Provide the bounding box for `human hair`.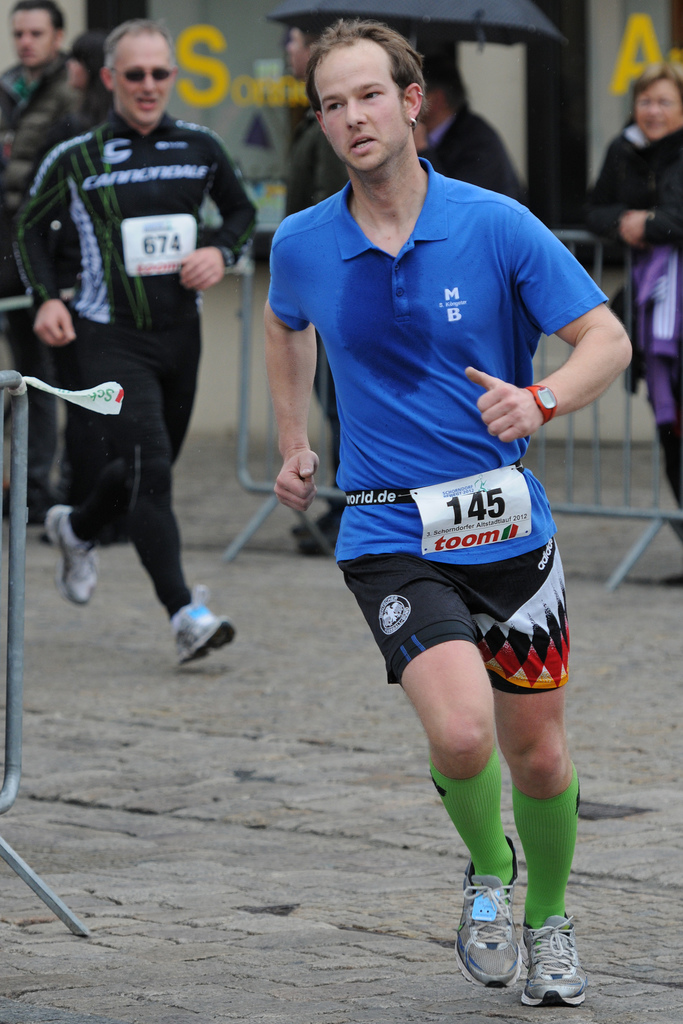
x1=313 y1=12 x2=434 y2=138.
